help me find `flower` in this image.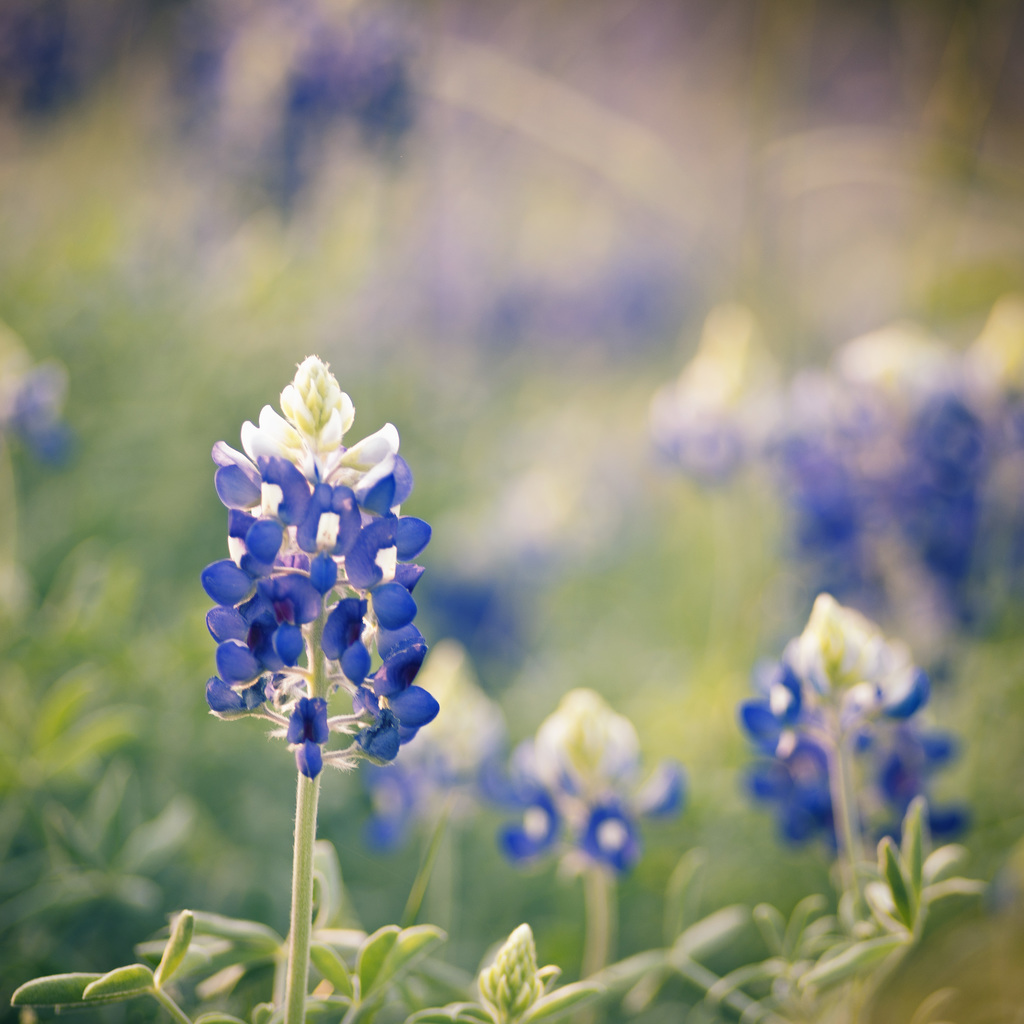
Found it: region(202, 358, 433, 780).
